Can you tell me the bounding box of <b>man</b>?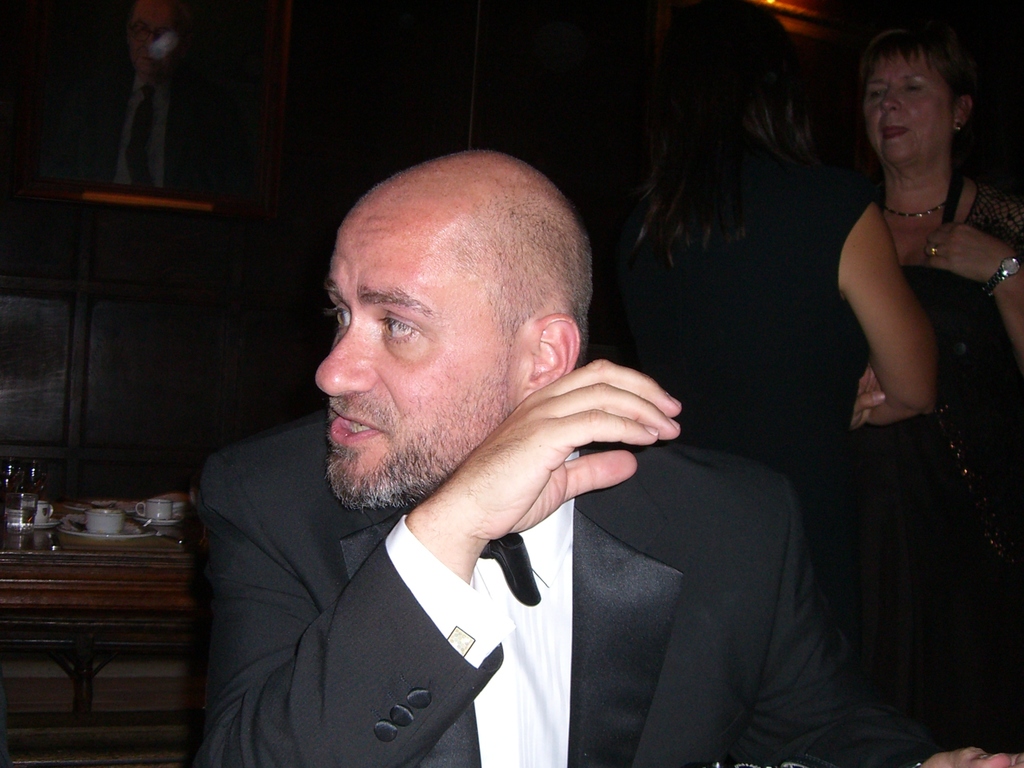
{"x1": 154, "y1": 157, "x2": 771, "y2": 767}.
